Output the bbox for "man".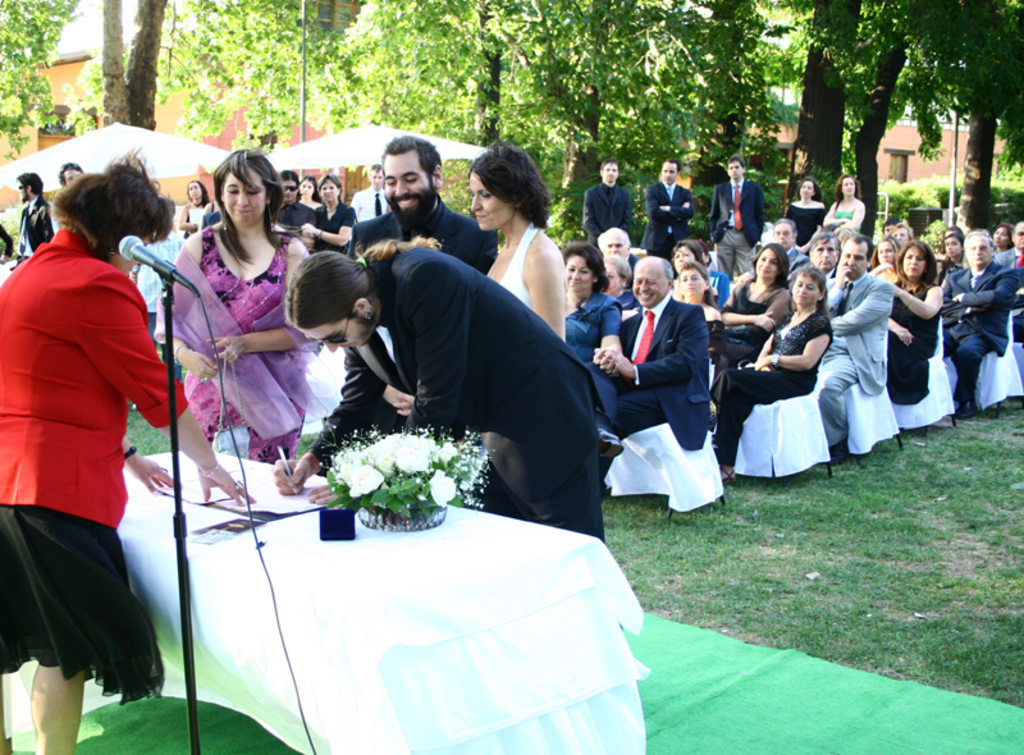
crop(646, 155, 699, 256).
